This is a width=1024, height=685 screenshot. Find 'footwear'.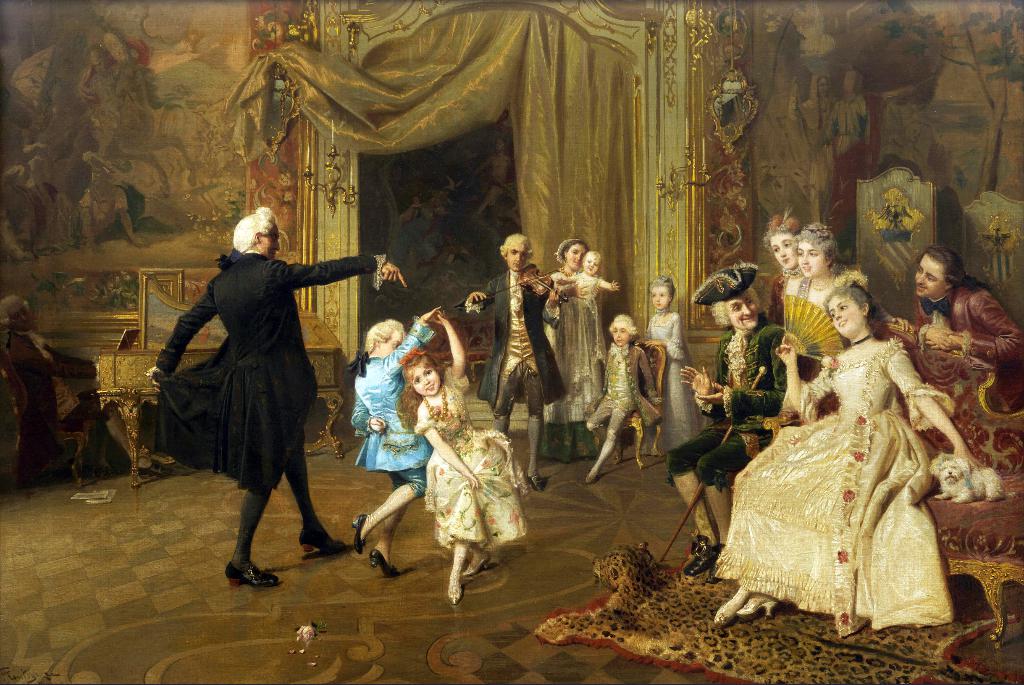
Bounding box: box(353, 511, 365, 555).
